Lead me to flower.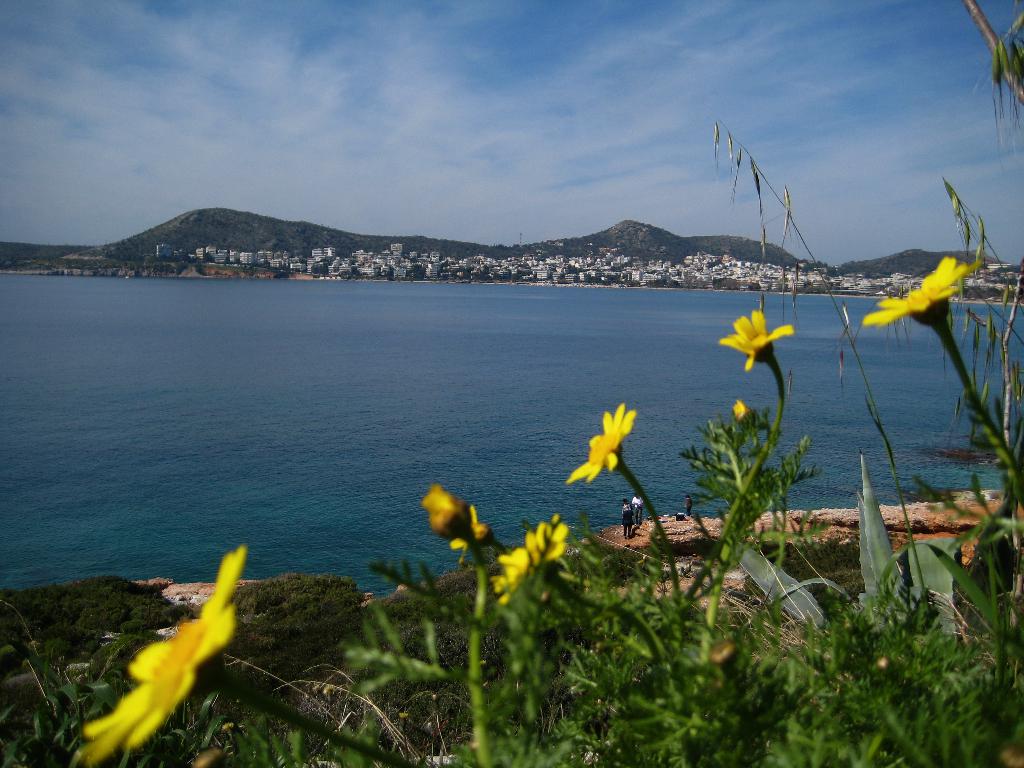
Lead to <box>721,307,796,369</box>.
